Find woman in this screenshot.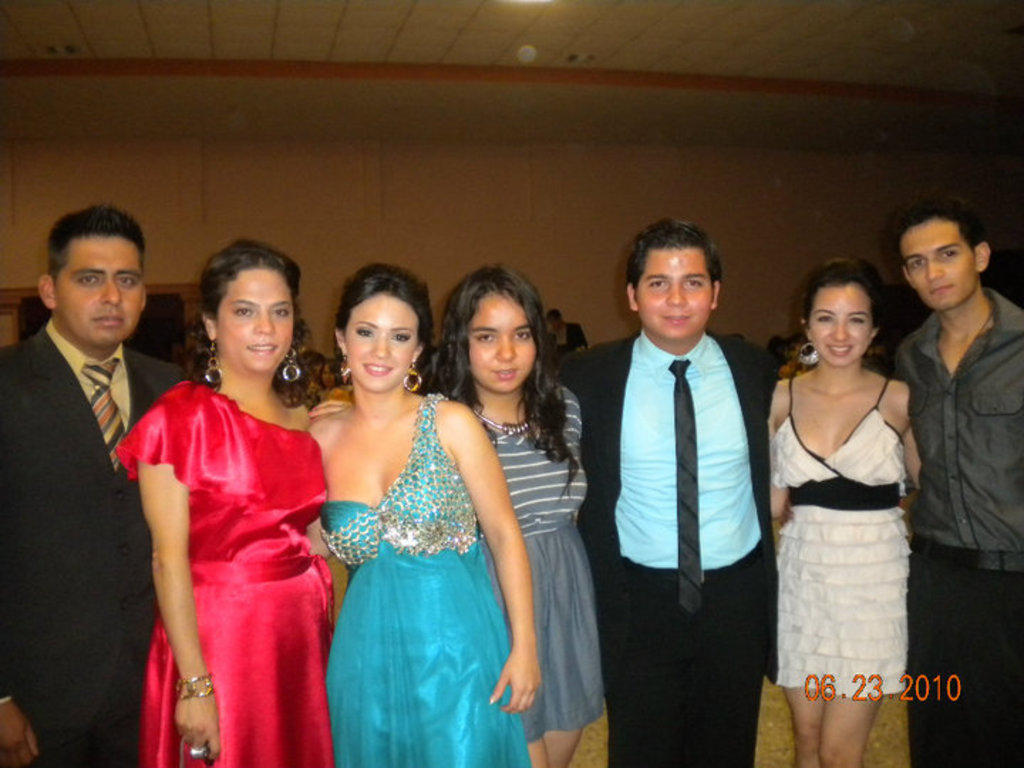
The bounding box for woman is <box>114,239,336,767</box>.
